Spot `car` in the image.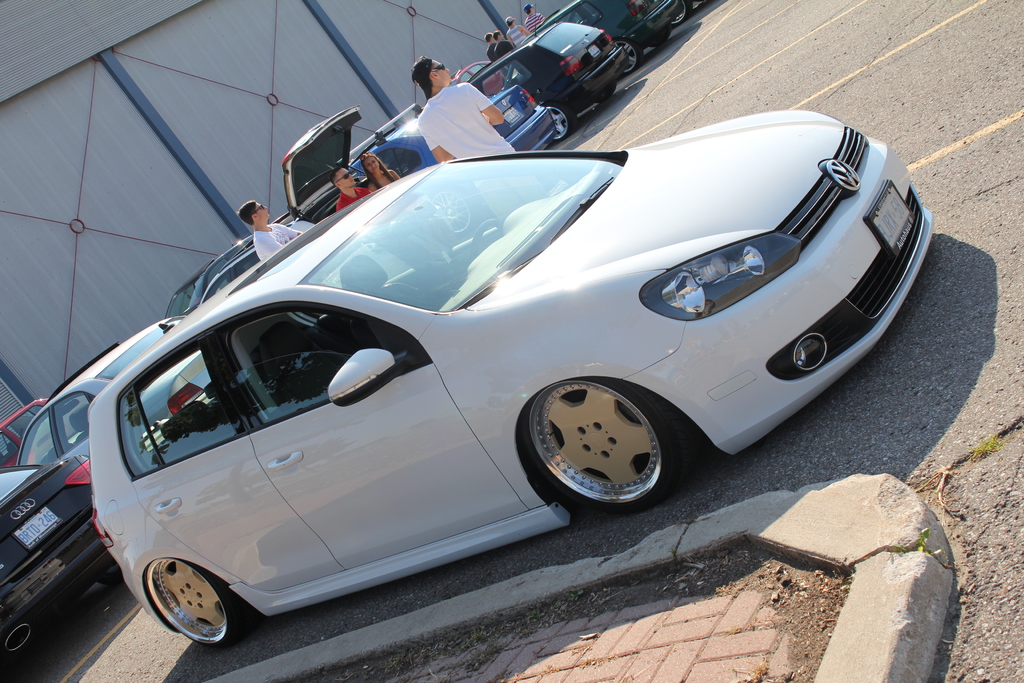
`car` found at x1=89, y1=110, x2=939, y2=643.
